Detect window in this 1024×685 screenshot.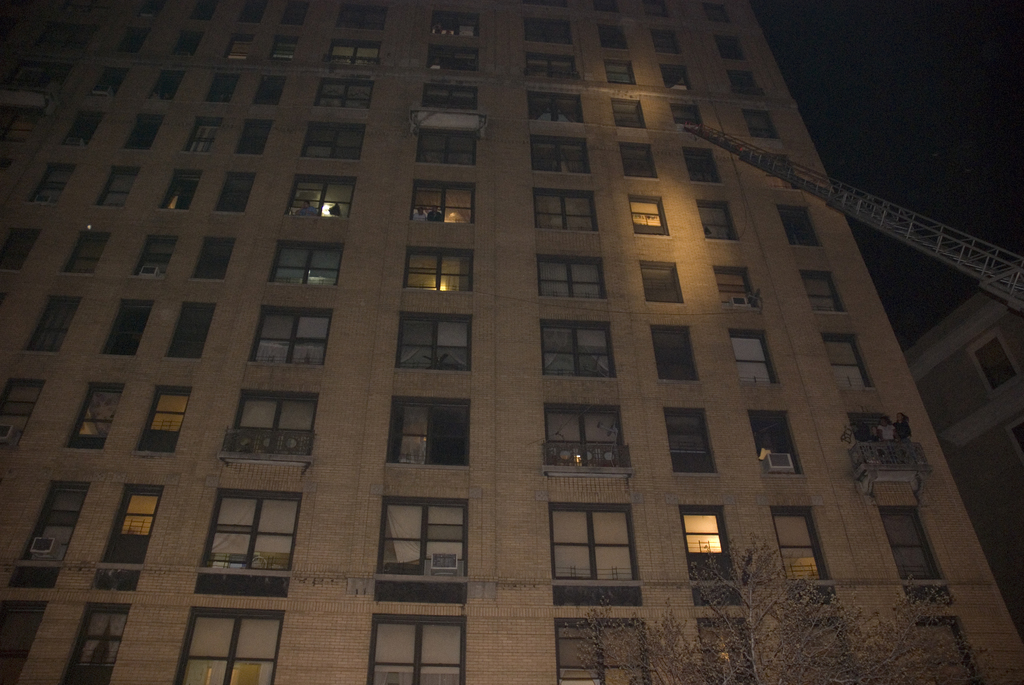
Detection: [x1=633, y1=194, x2=667, y2=240].
